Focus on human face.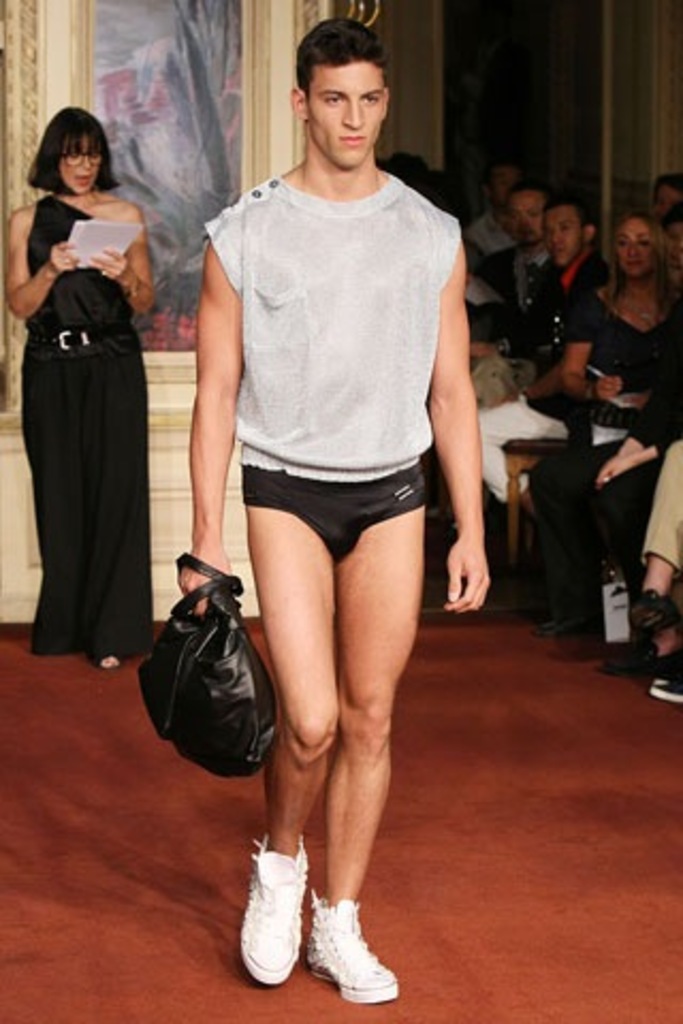
Focused at (left=58, top=132, right=100, bottom=198).
